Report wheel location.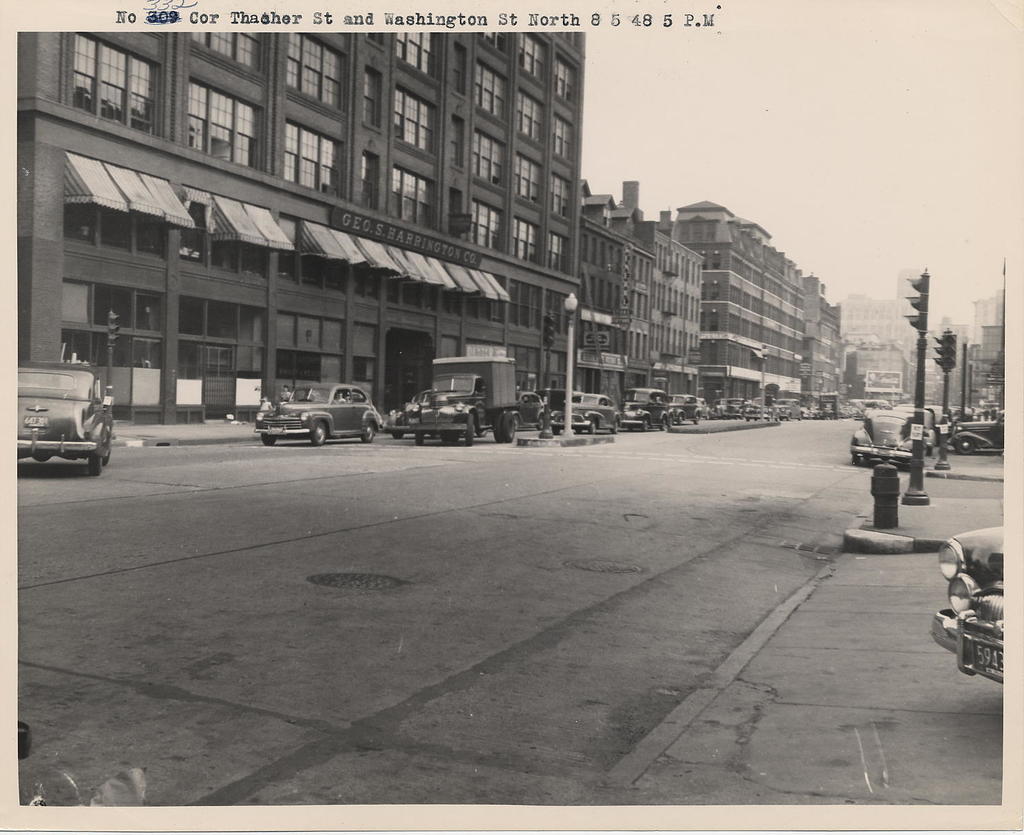
Report: bbox=[643, 420, 647, 431].
